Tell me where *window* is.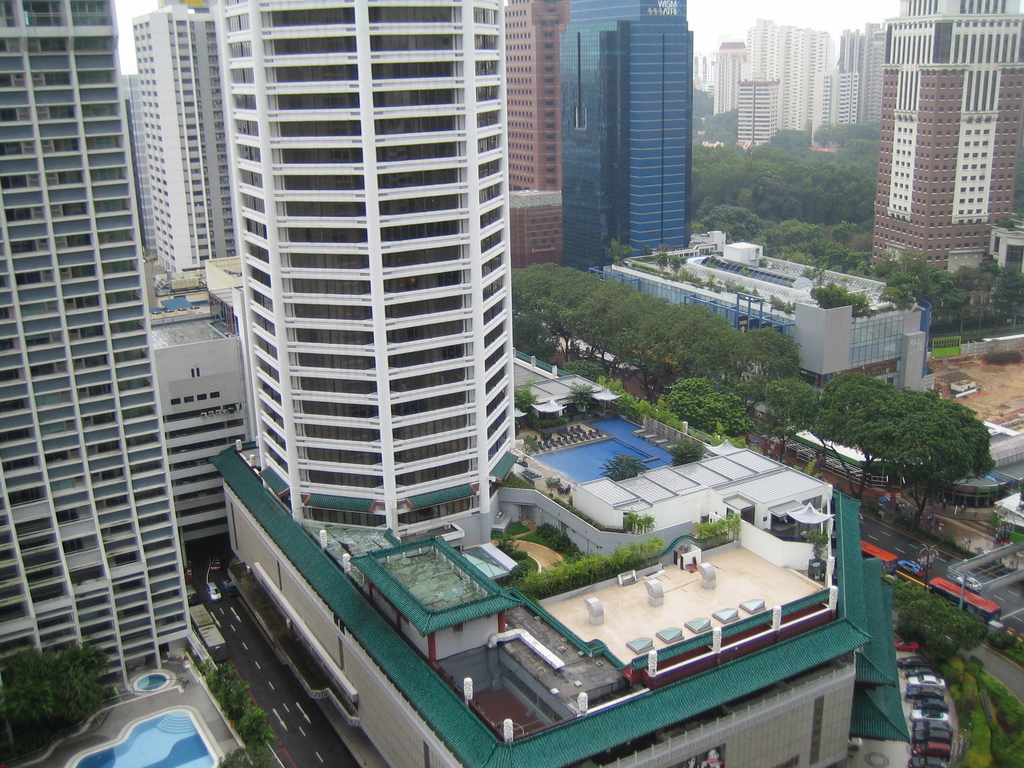
*window* is at 185/397/194/403.
